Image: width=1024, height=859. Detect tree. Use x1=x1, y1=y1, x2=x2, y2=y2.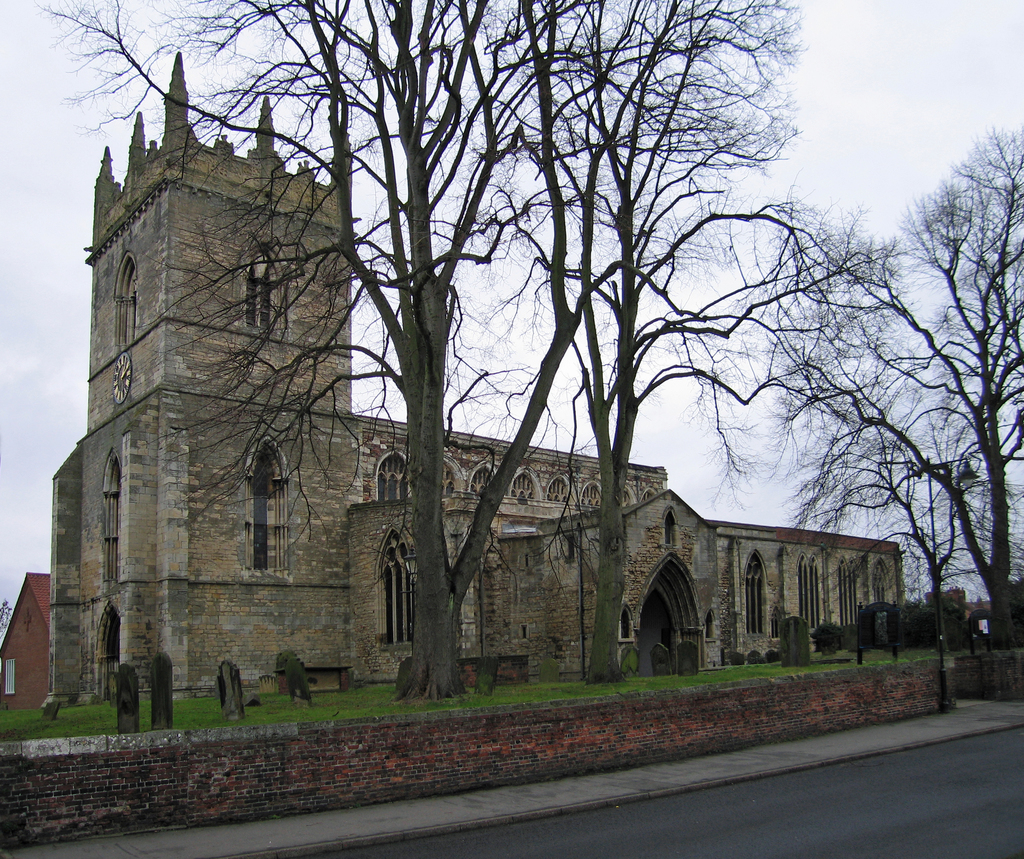
x1=24, y1=0, x2=855, y2=699.
